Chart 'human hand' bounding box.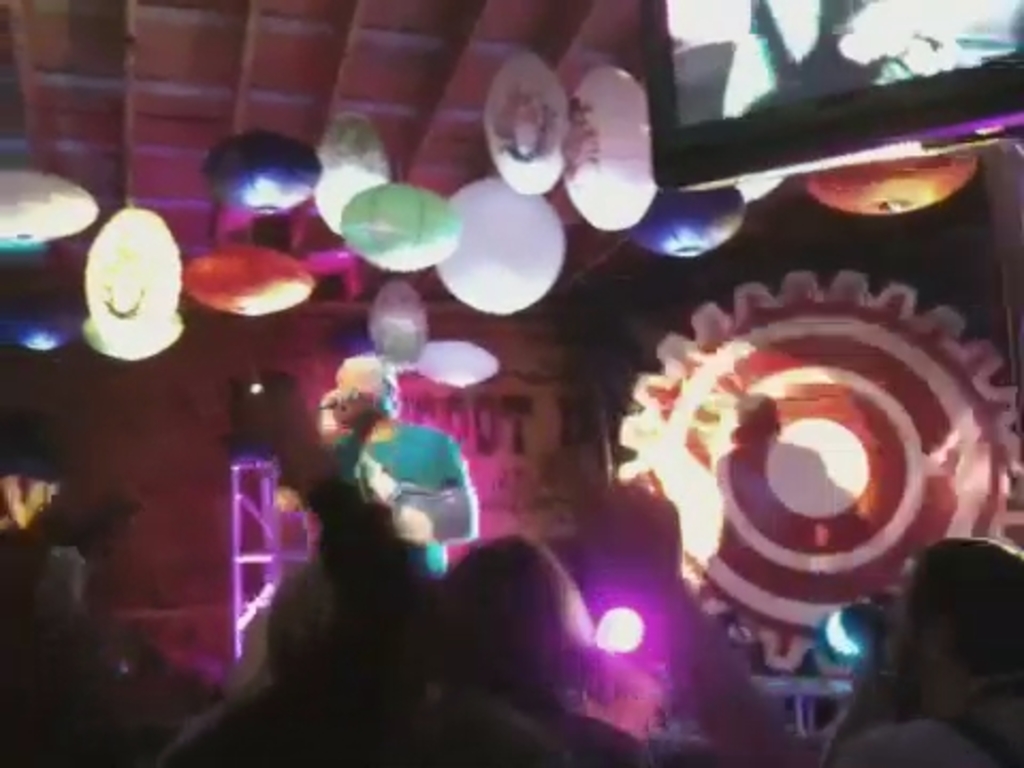
Charted: pyautogui.locateOnScreen(851, 625, 928, 727).
